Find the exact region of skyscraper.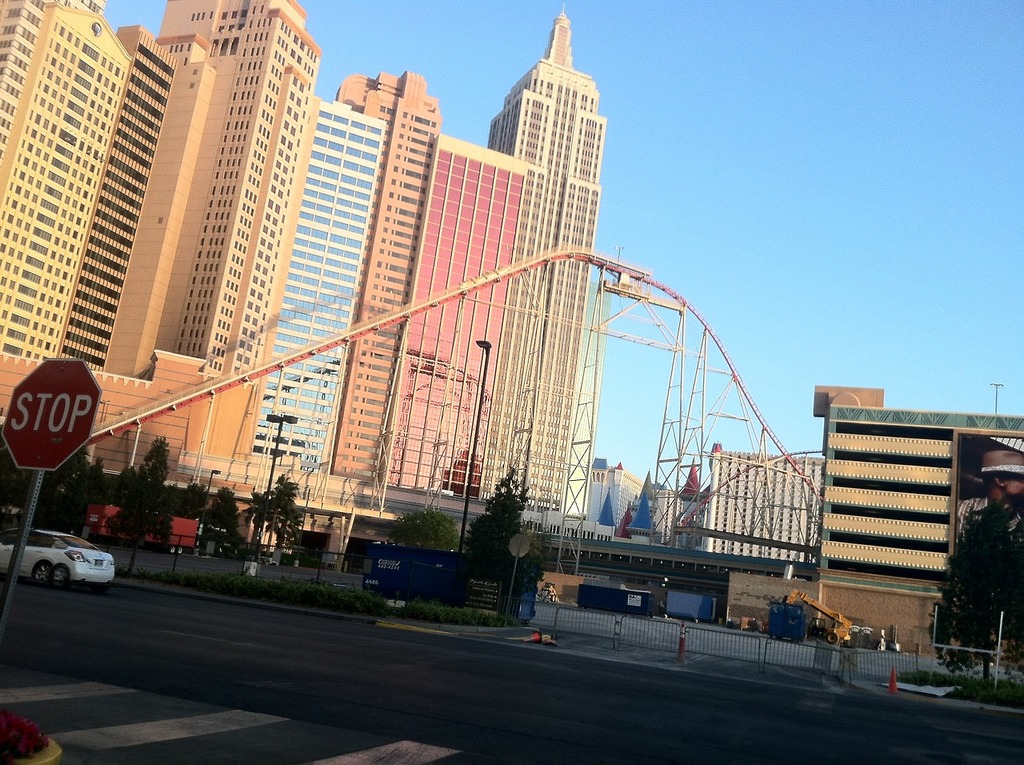
Exact region: (x1=488, y1=0, x2=606, y2=511).
